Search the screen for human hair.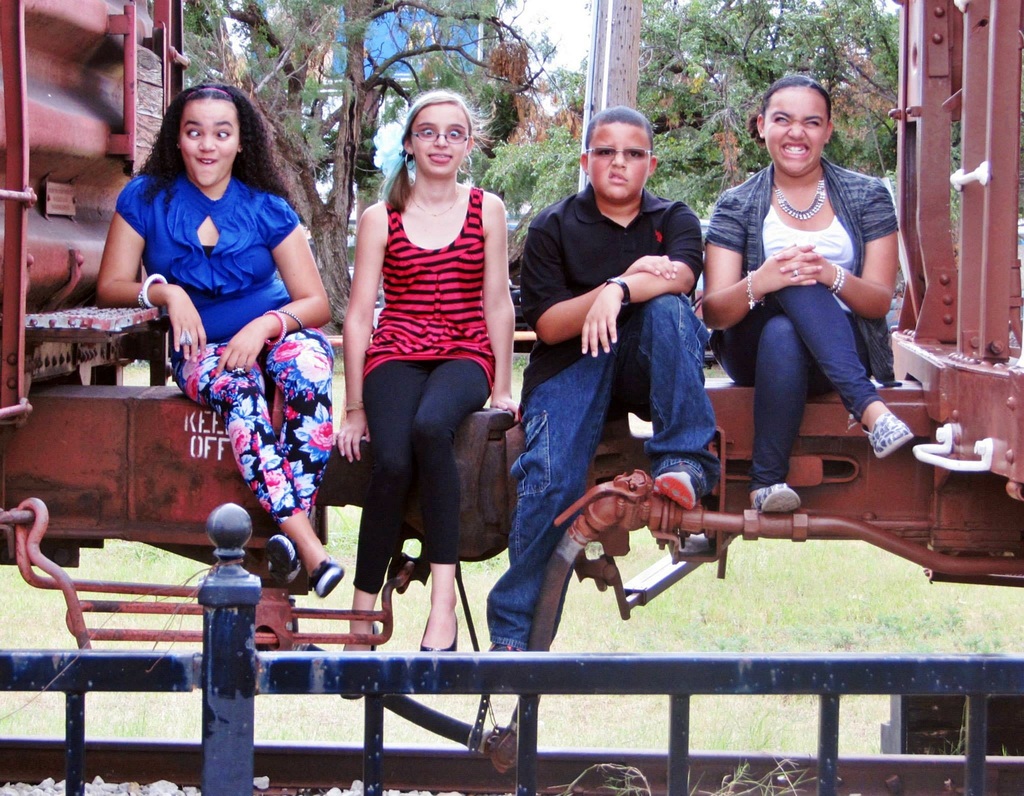
Found at Rect(746, 79, 830, 143).
